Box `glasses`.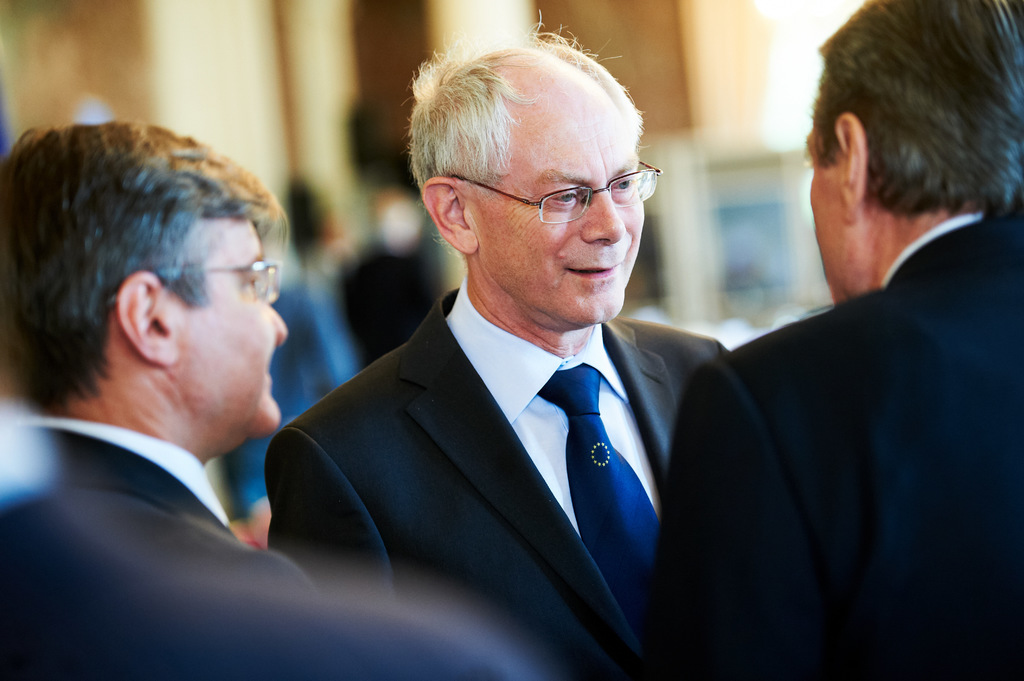
select_region(99, 255, 287, 310).
